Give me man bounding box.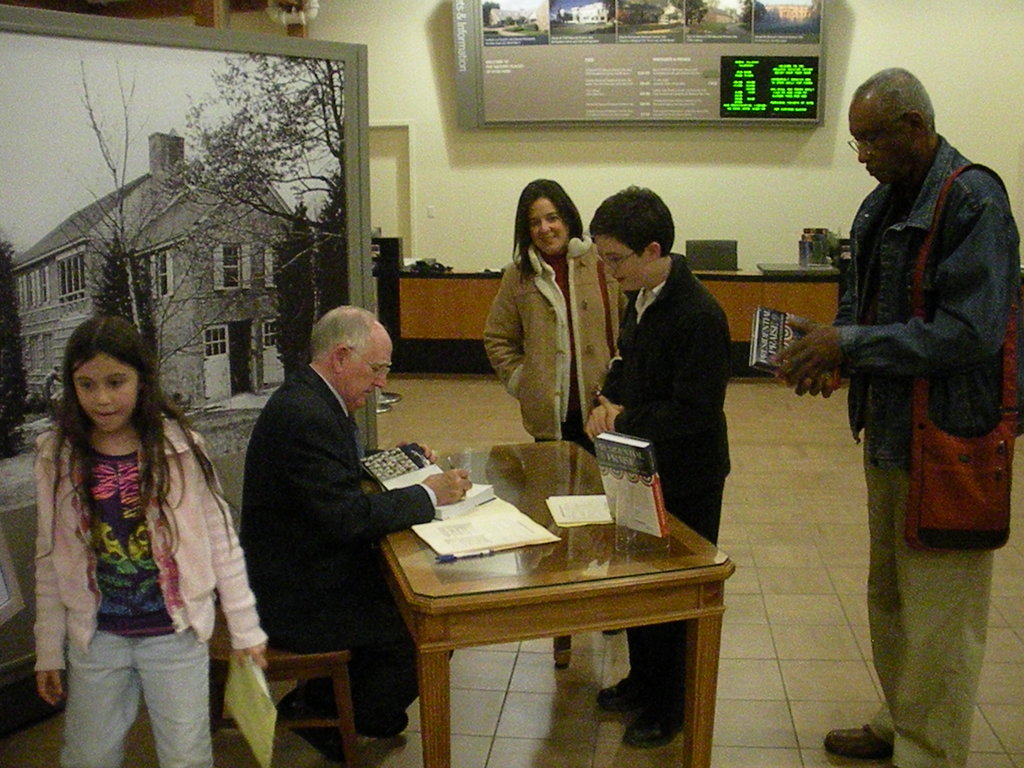
(x1=238, y1=304, x2=464, y2=743).
